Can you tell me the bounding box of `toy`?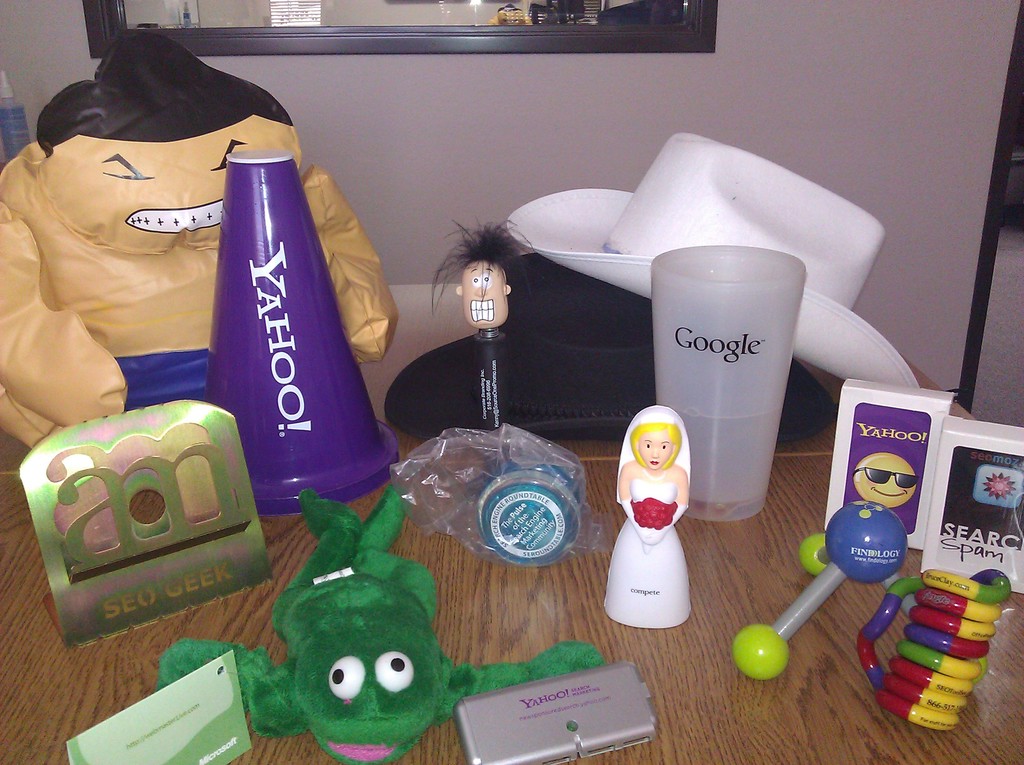
<region>150, 470, 602, 764</region>.
